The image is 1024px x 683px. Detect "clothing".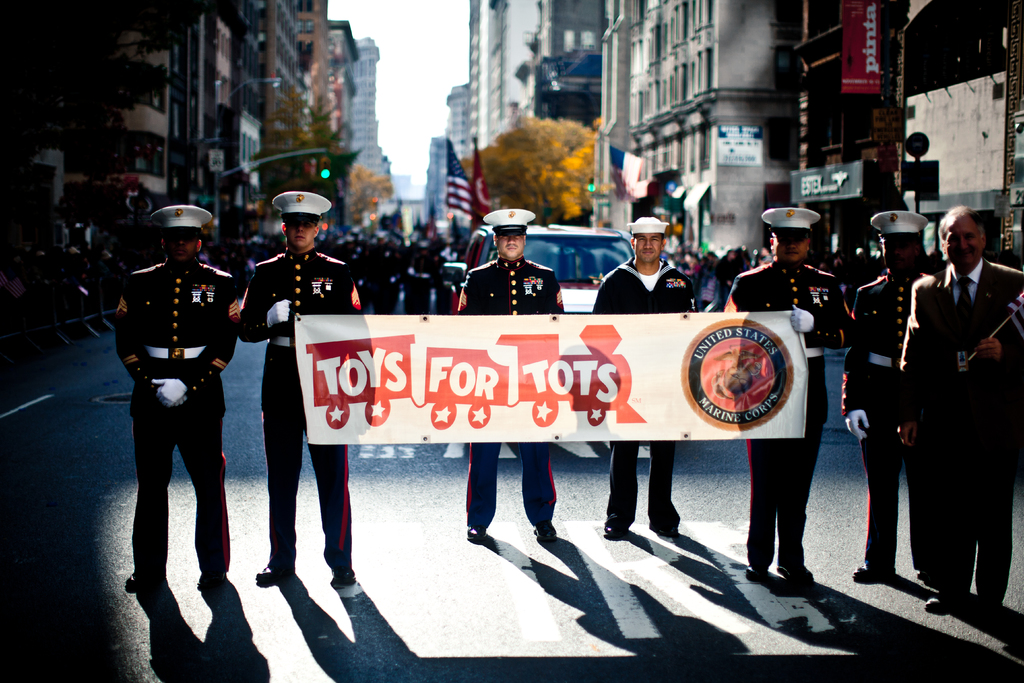
Detection: {"left": 109, "top": 230, "right": 238, "bottom": 564}.
